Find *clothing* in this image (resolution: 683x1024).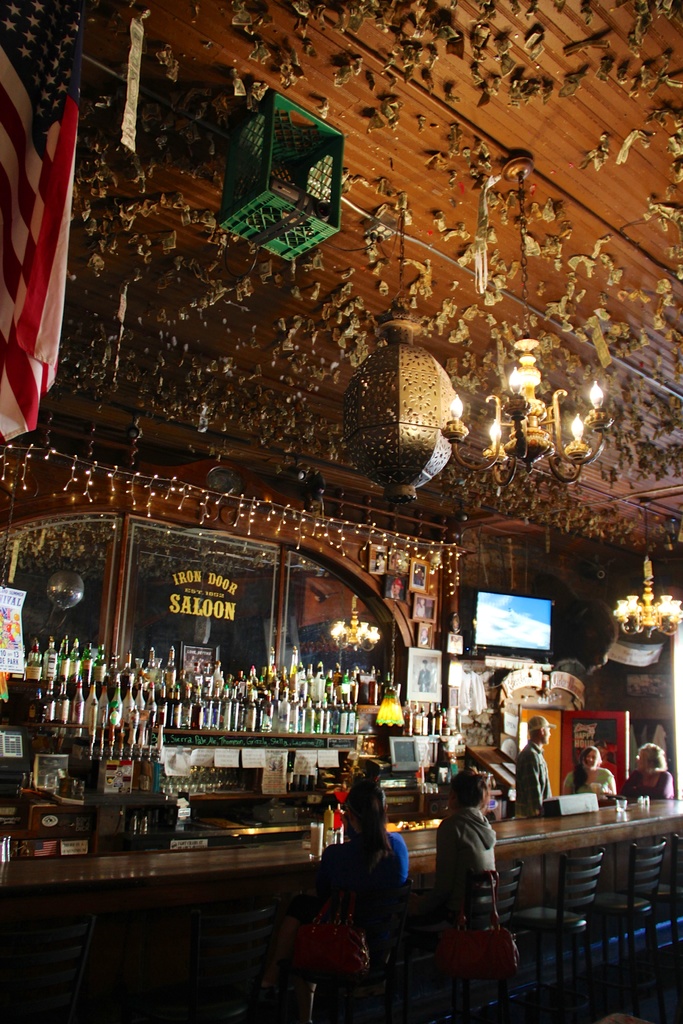
rect(563, 755, 616, 798).
